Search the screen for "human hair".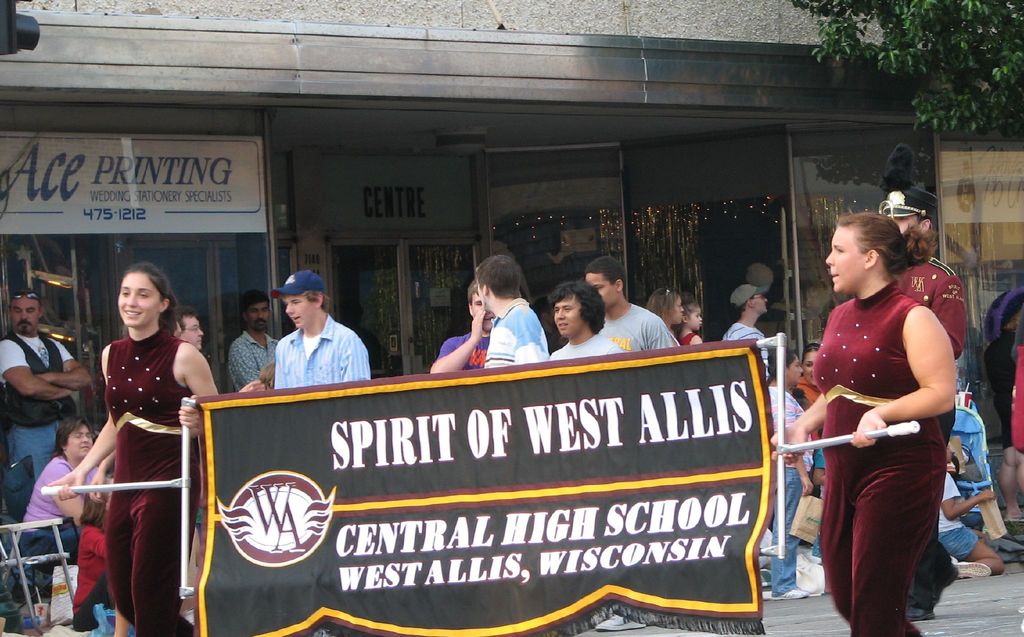
Found at bbox=(835, 199, 936, 283).
